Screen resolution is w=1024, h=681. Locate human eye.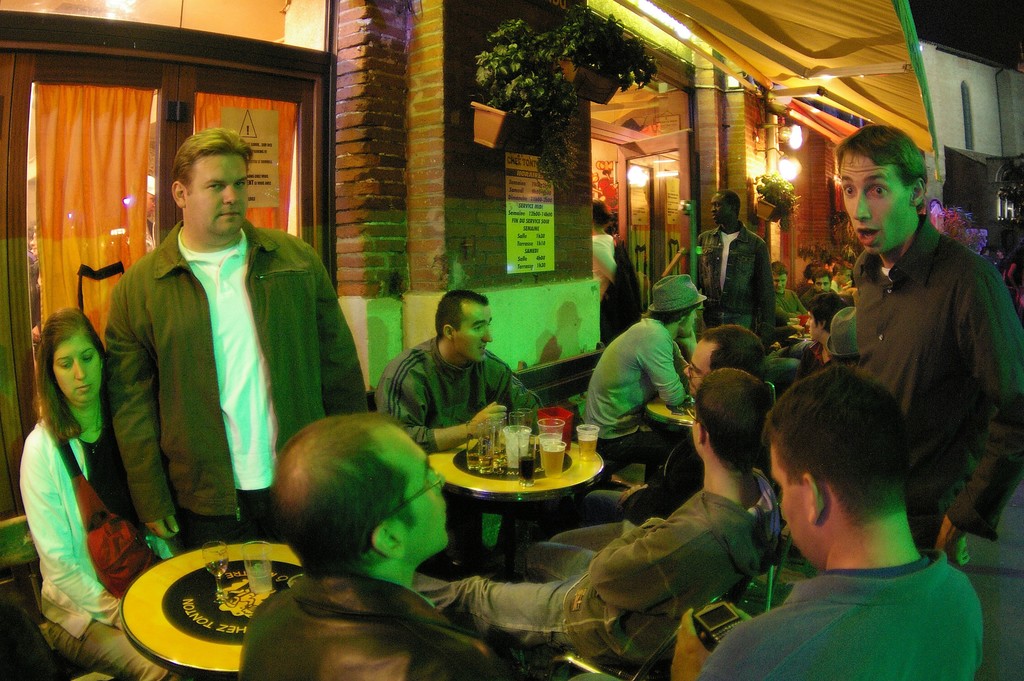
crop(59, 359, 70, 369).
